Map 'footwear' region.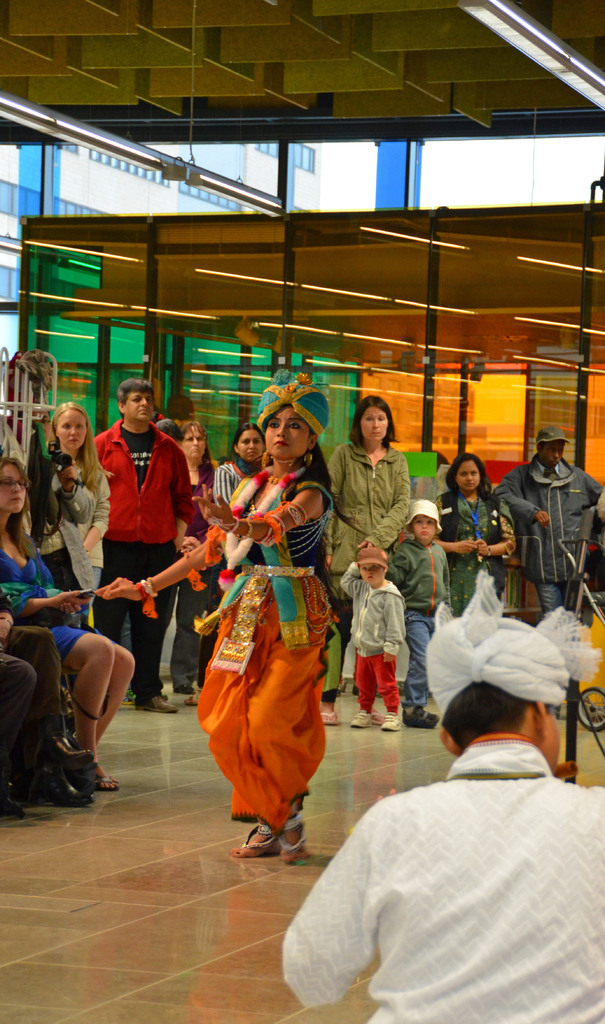
Mapped to 0, 772, 17, 813.
